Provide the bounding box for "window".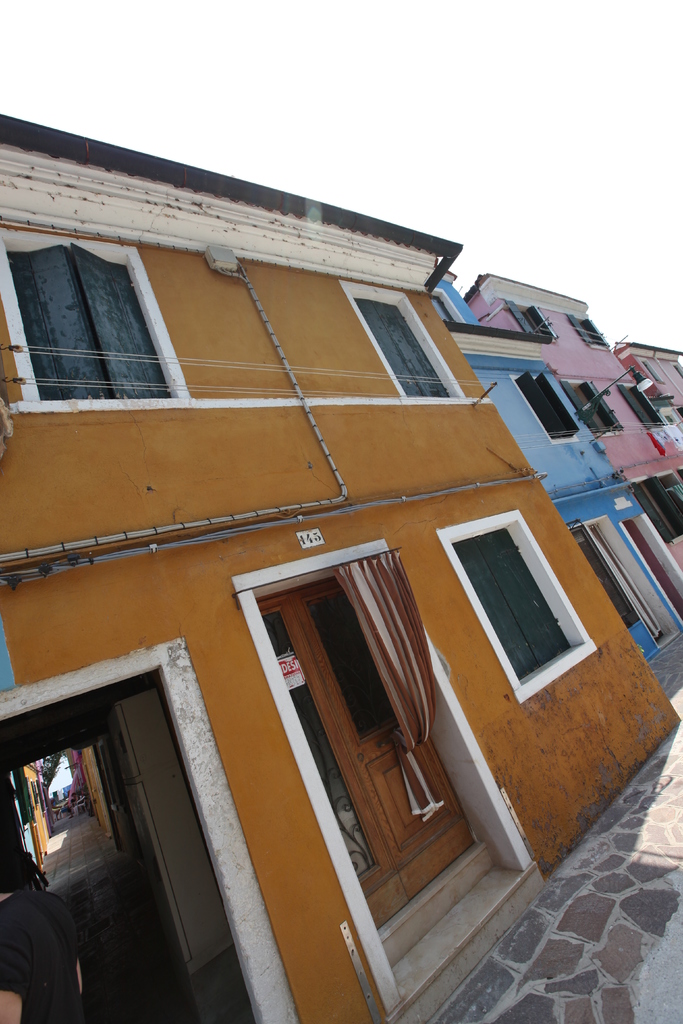
{"x1": 644, "y1": 362, "x2": 660, "y2": 381}.
